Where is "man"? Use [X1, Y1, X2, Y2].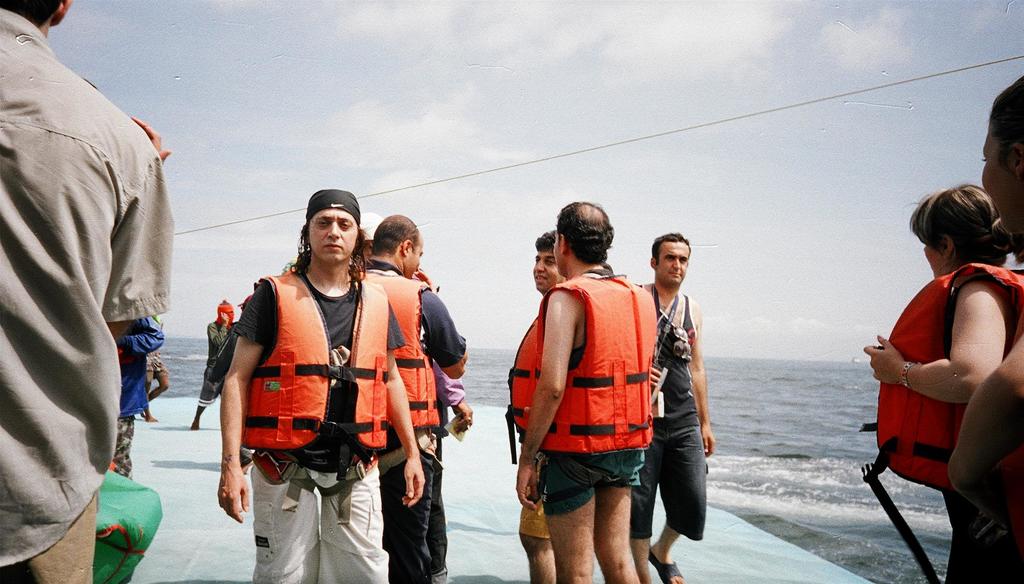
[510, 196, 687, 579].
